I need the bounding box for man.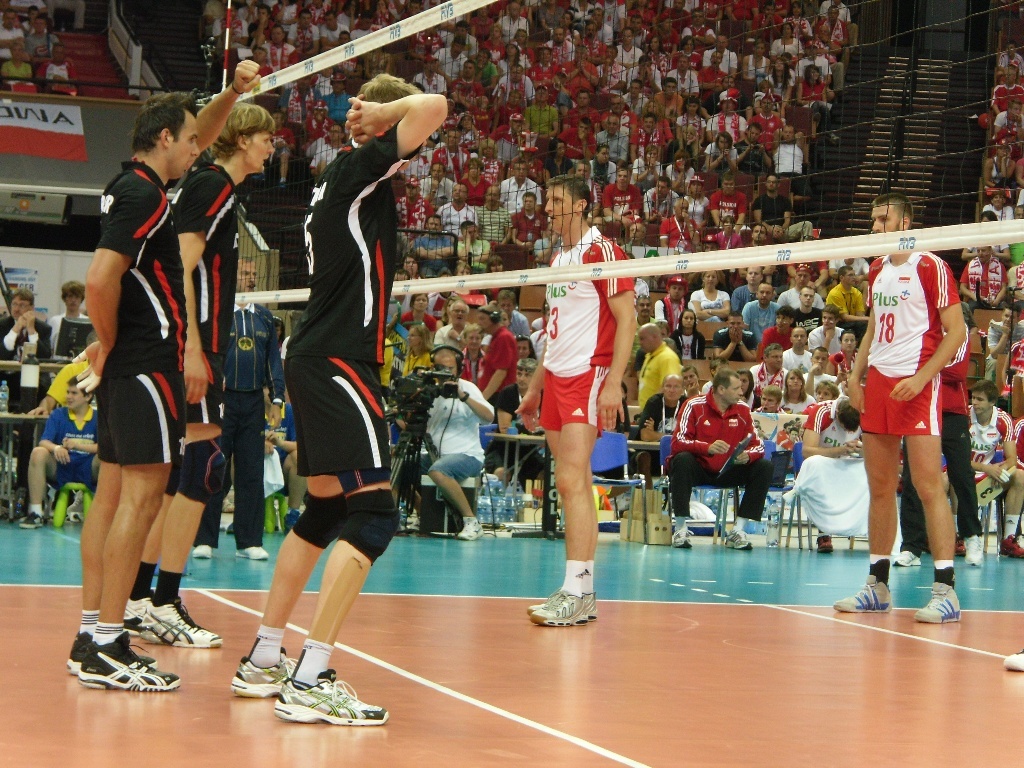
Here it is: bbox(712, 311, 757, 366).
